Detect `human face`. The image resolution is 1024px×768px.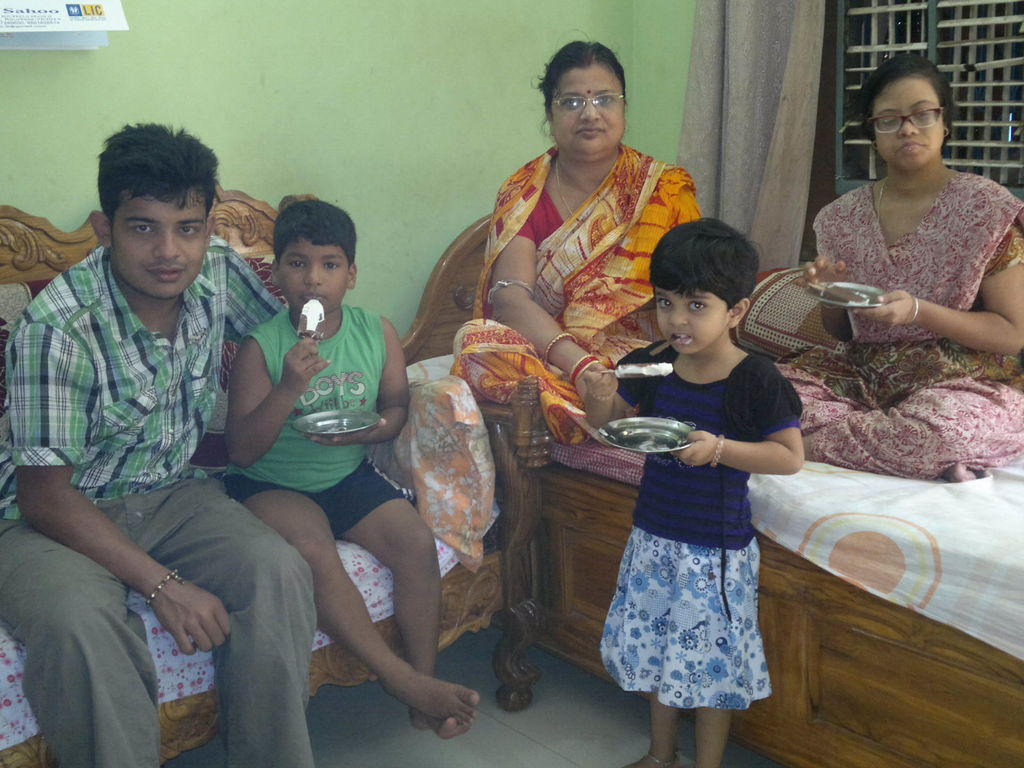
select_region(867, 74, 947, 172).
